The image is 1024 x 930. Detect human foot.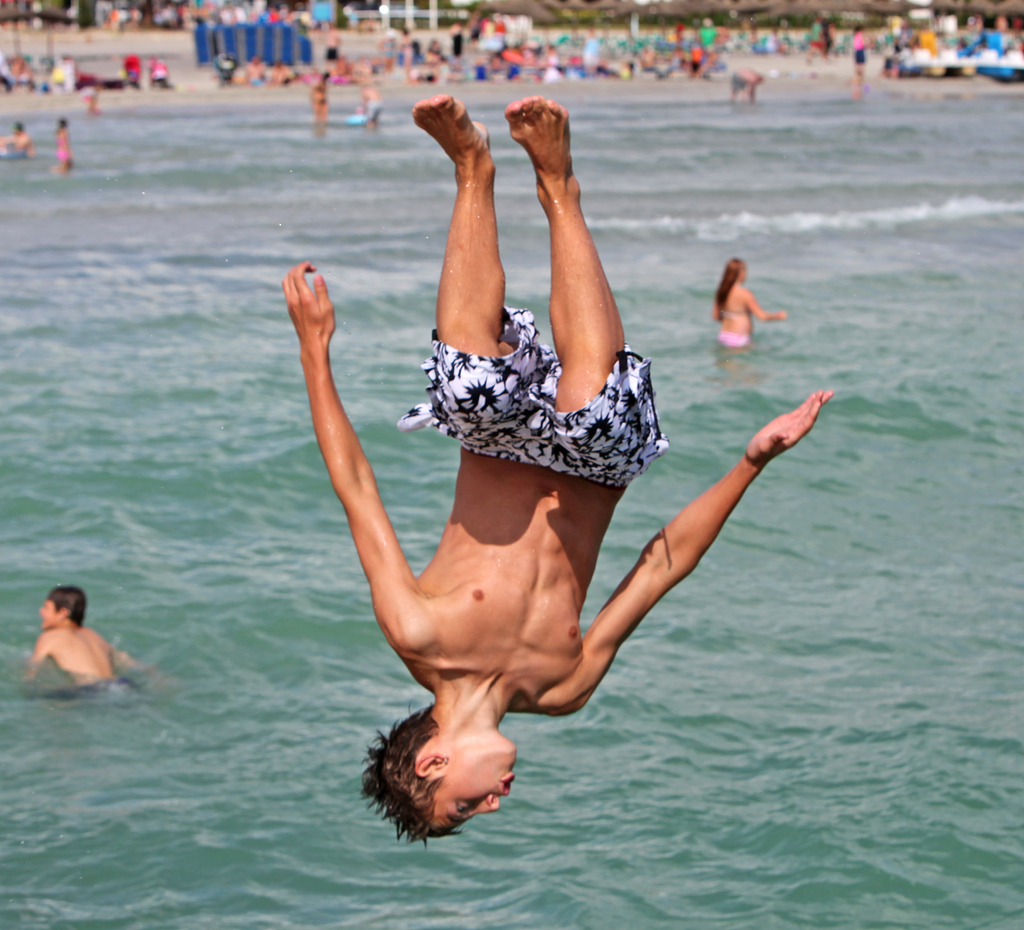
Detection: detection(403, 90, 498, 170).
